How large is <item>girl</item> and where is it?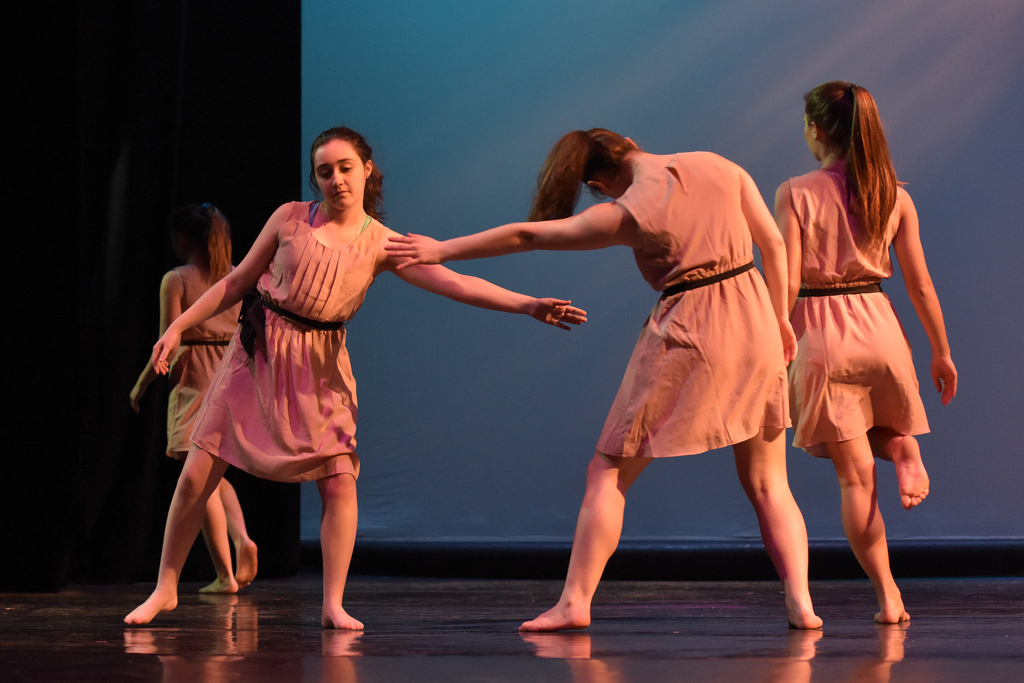
Bounding box: bbox=(771, 79, 961, 621).
